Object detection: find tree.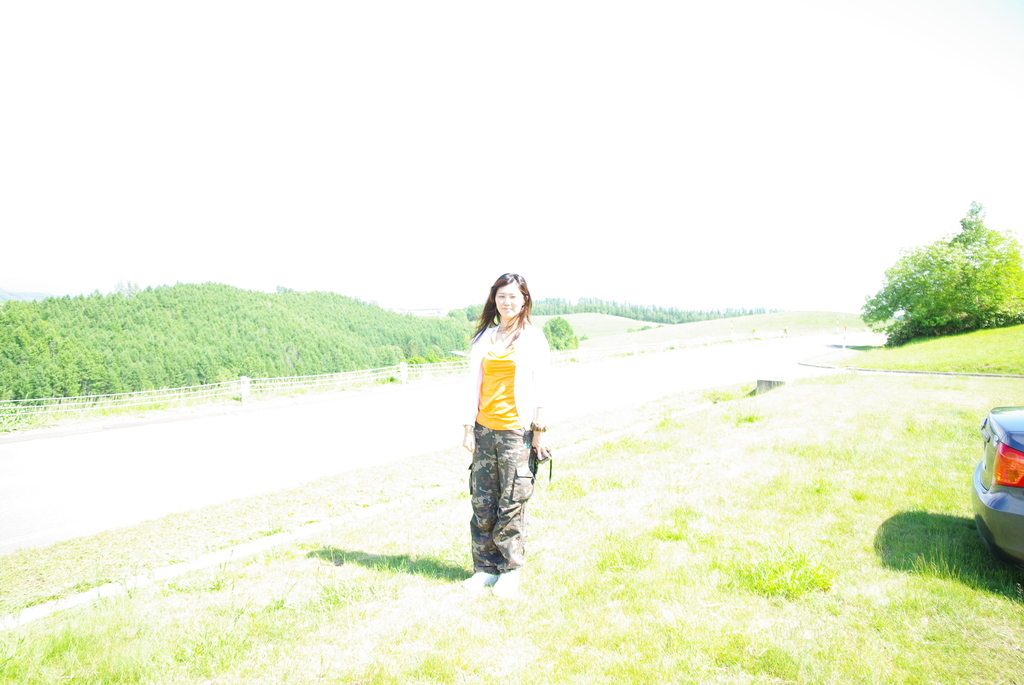
(x1=547, y1=310, x2=584, y2=352).
